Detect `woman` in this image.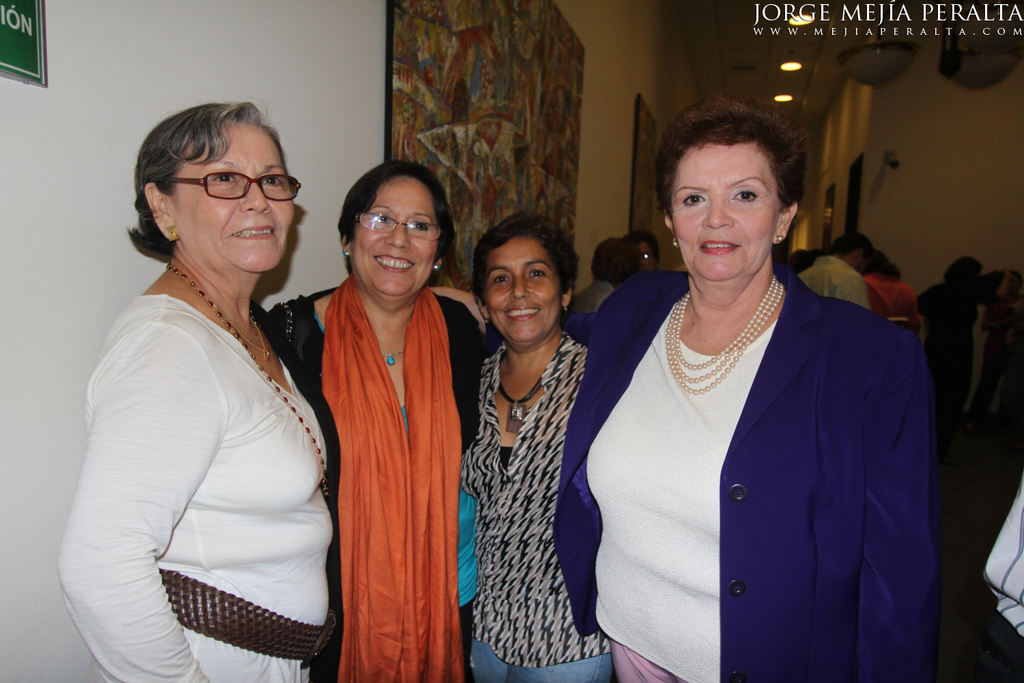
Detection: (x1=68, y1=86, x2=340, y2=682).
